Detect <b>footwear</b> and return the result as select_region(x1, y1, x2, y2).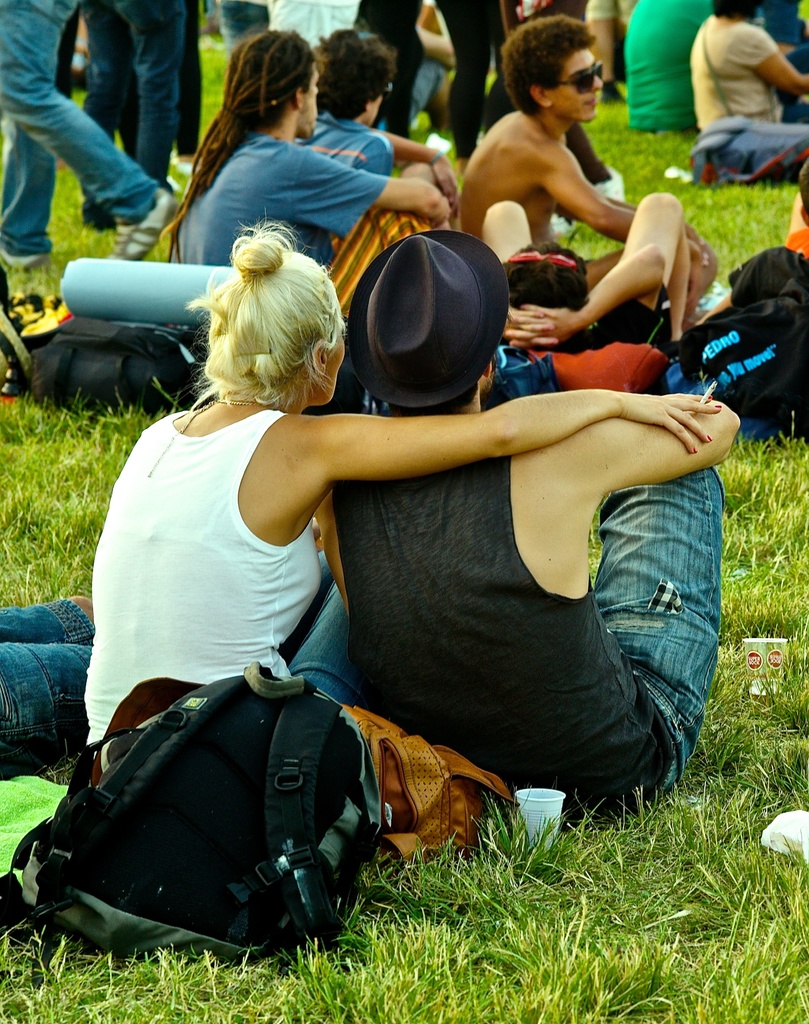
select_region(595, 162, 625, 200).
